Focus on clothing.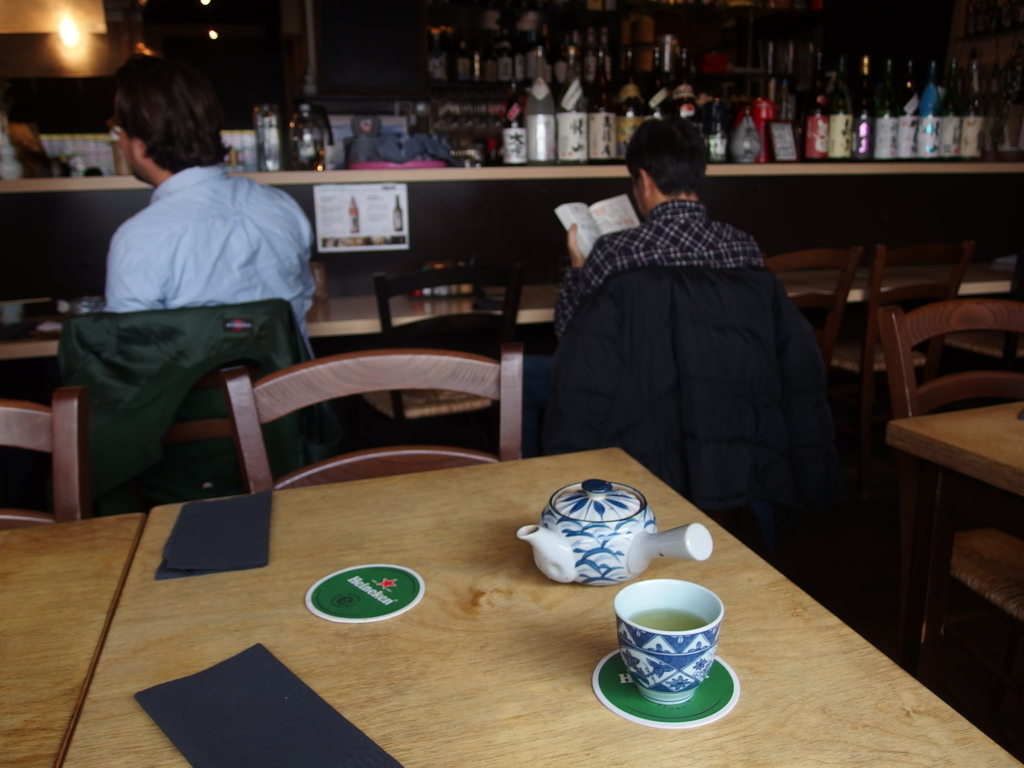
Focused at detection(106, 161, 324, 339).
